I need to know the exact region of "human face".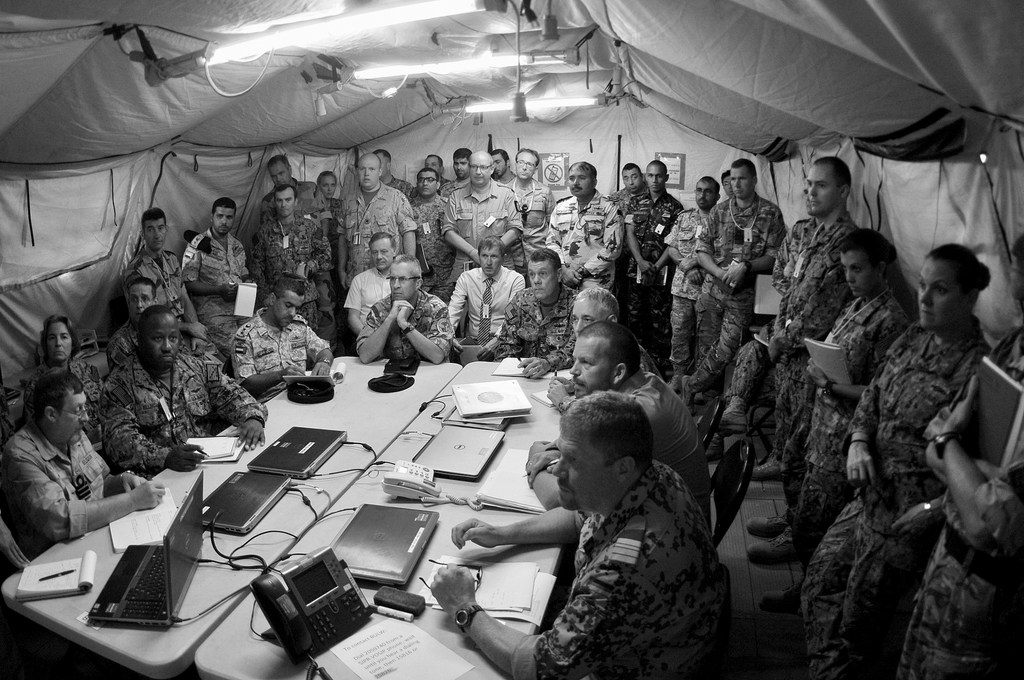
Region: 145 217 166 254.
